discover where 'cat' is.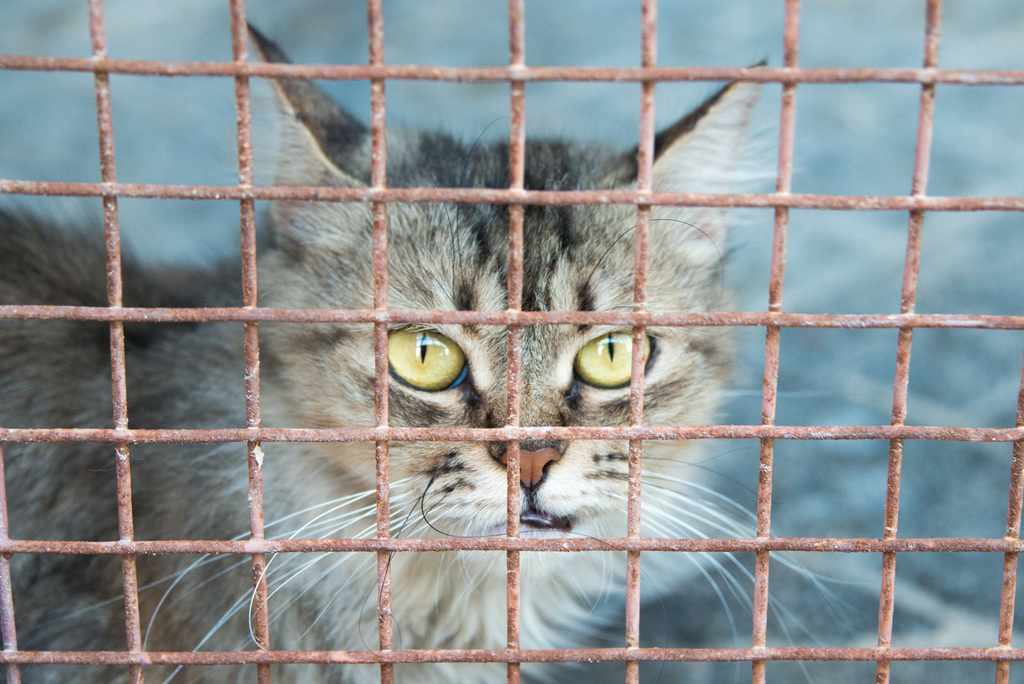
Discovered at [left=0, top=16, right=884, bottom=683].
